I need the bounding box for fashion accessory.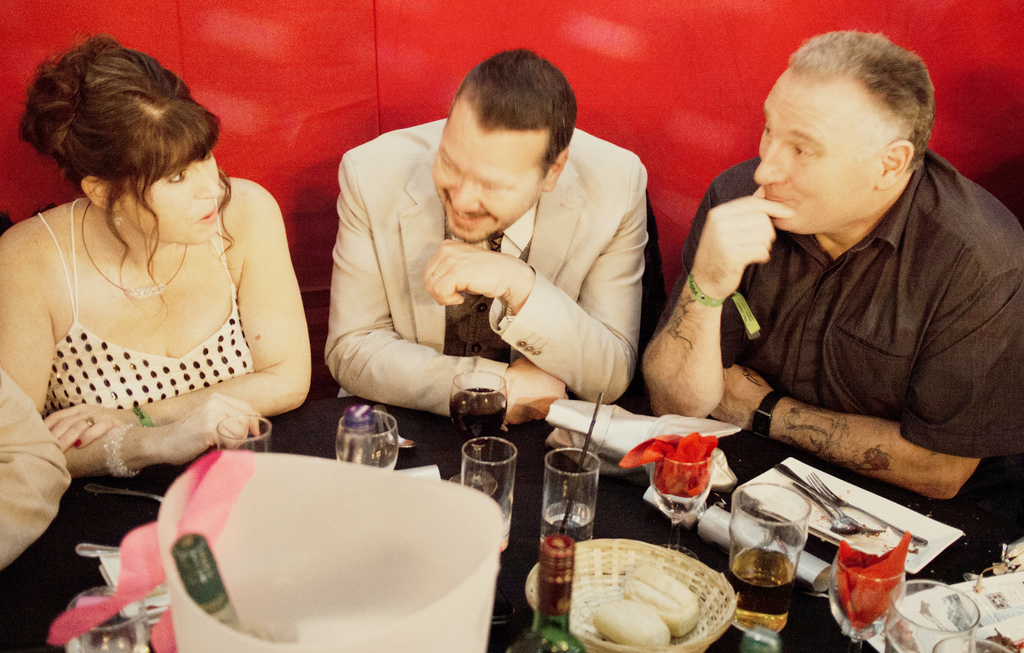
Here it is: crop(102, 420, 144, 480).
